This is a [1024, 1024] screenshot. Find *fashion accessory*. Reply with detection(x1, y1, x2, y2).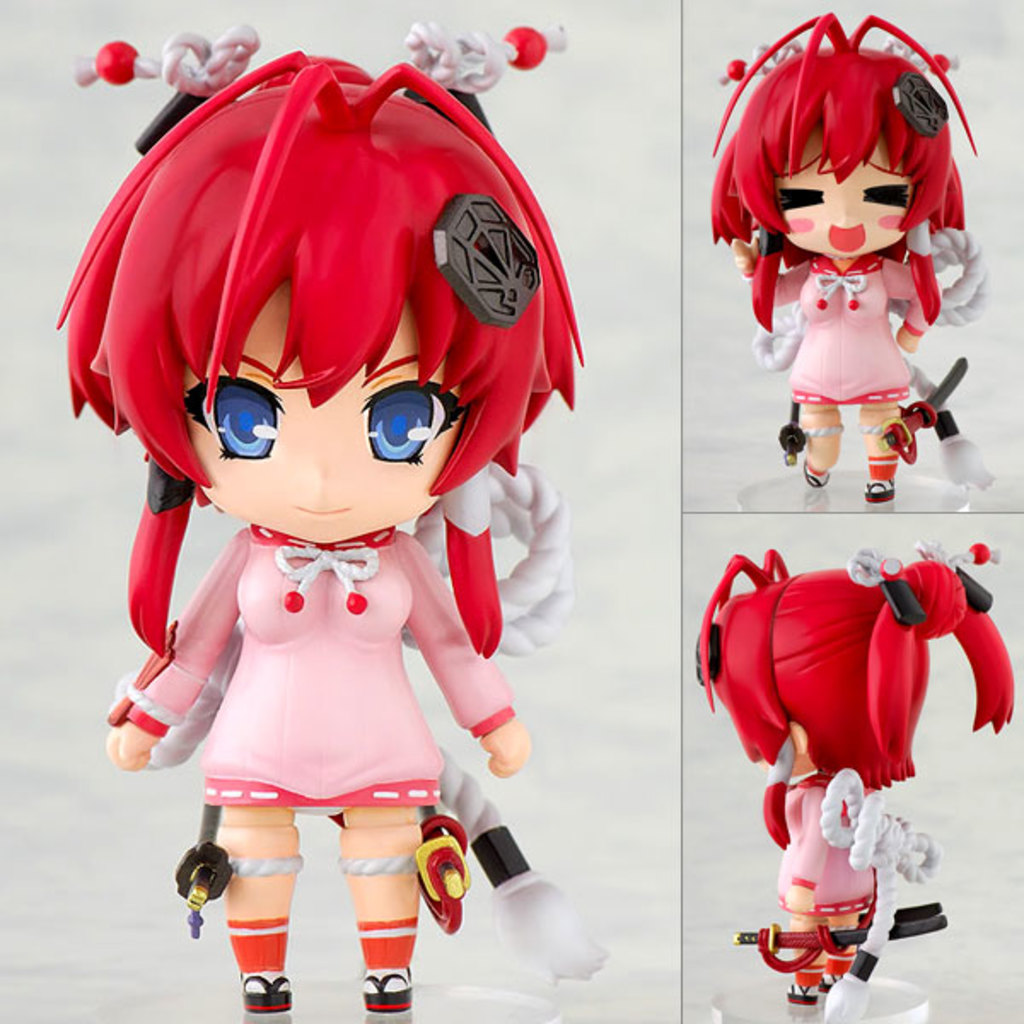
detection(463, 819, 539, 893).
